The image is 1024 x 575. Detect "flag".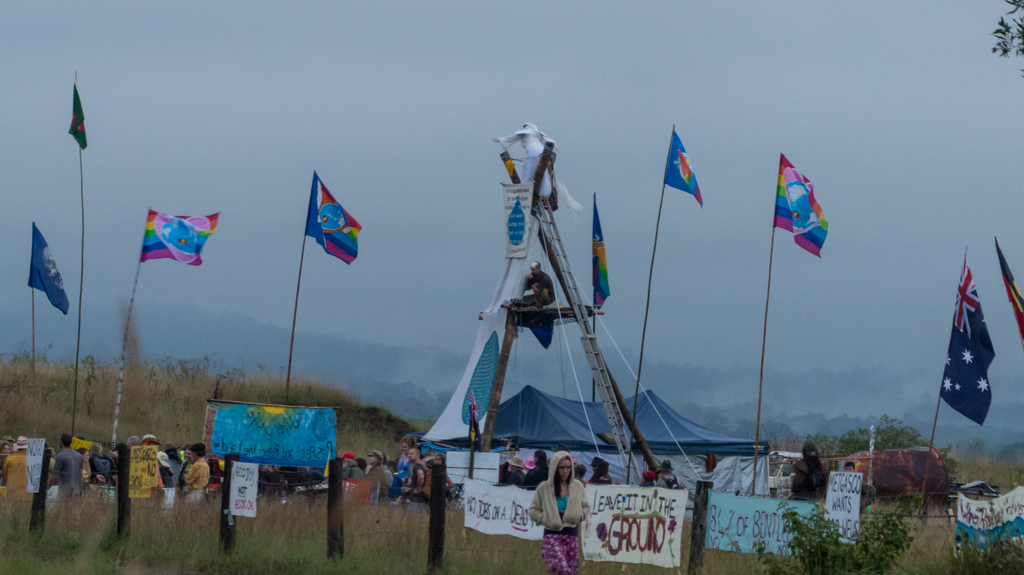
Detection: (136, 206, 222, 267).
